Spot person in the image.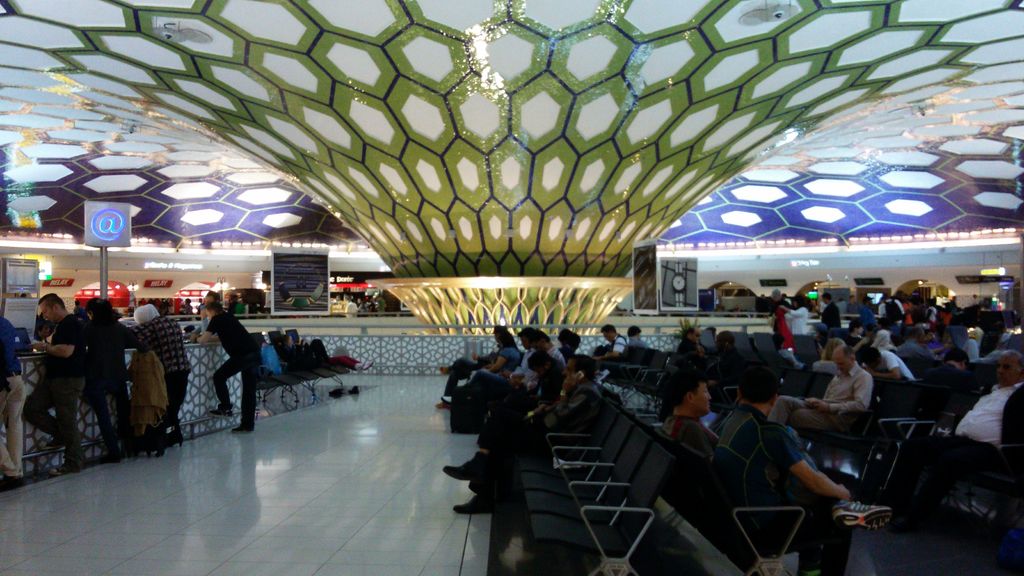
person found at Rect(28, 293, 84, 478).
